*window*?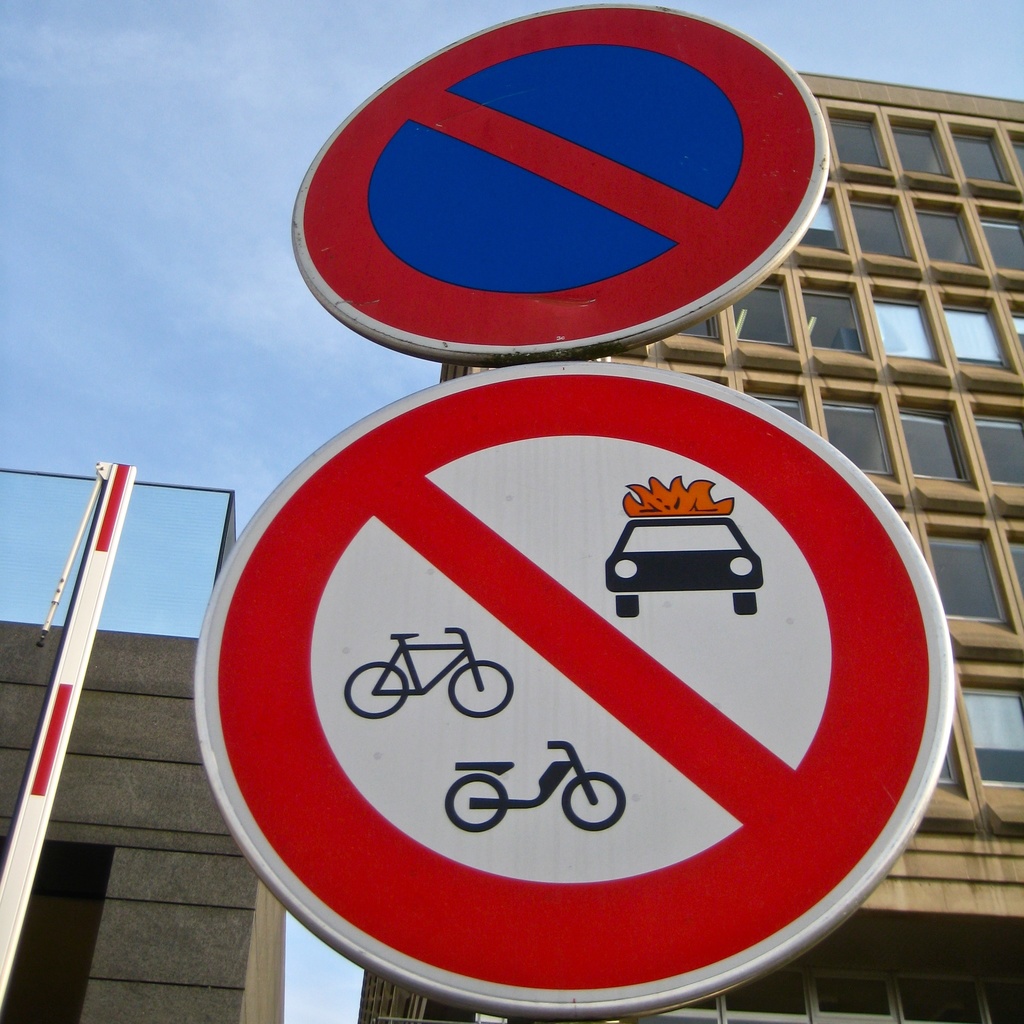
box(743, 376, 813, 426)
